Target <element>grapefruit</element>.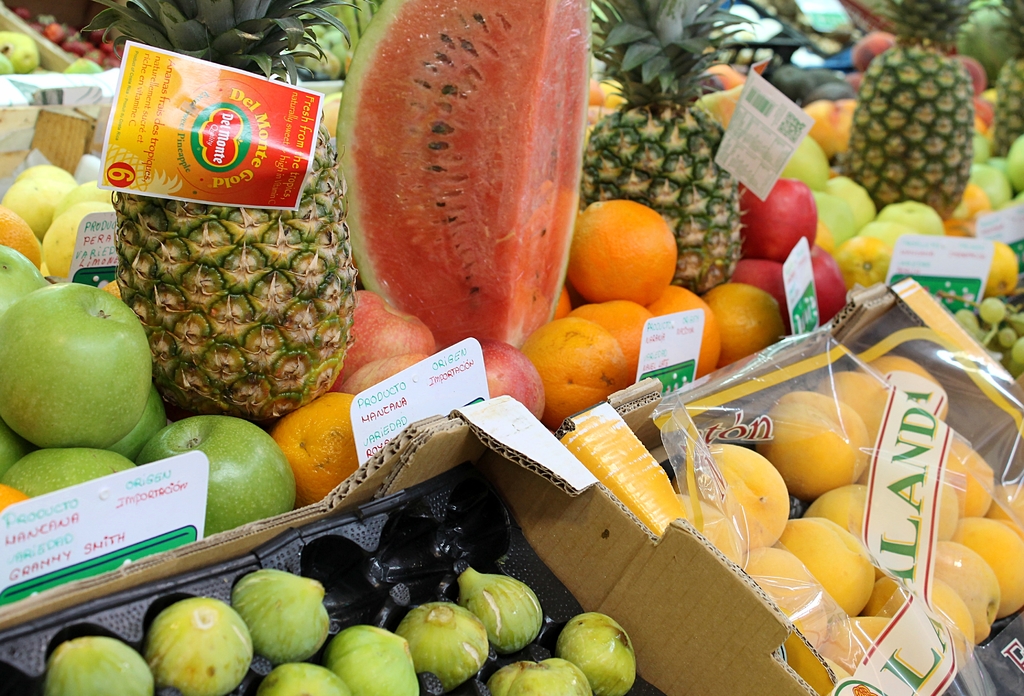
Target region: <region>275, 386, 358, 504</region>.
